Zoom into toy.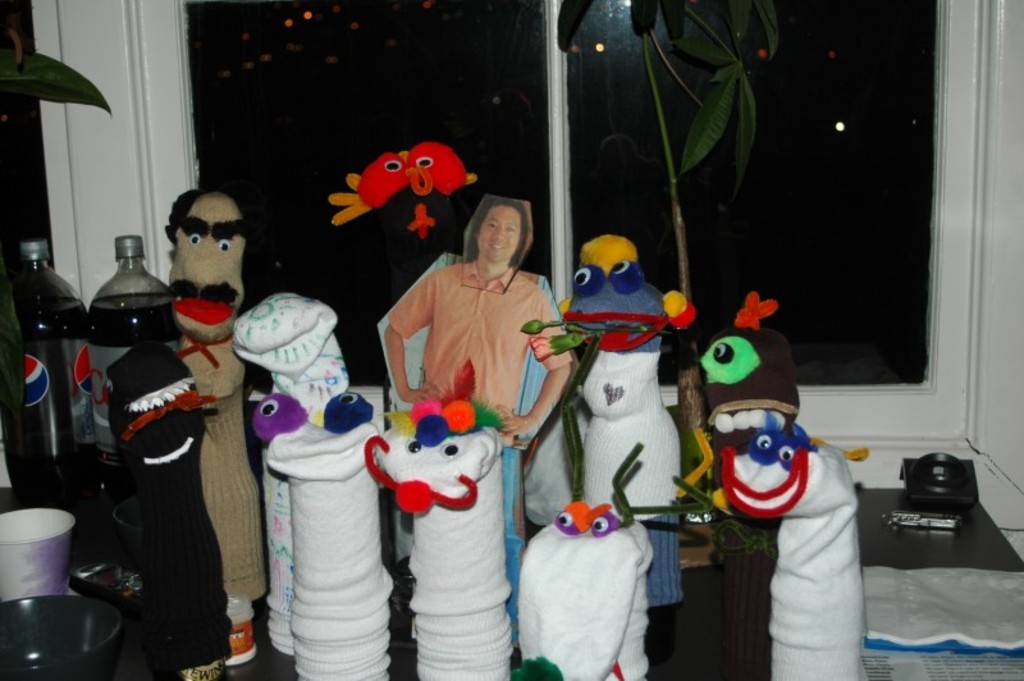
Zoom target: 228:292:366:655.
